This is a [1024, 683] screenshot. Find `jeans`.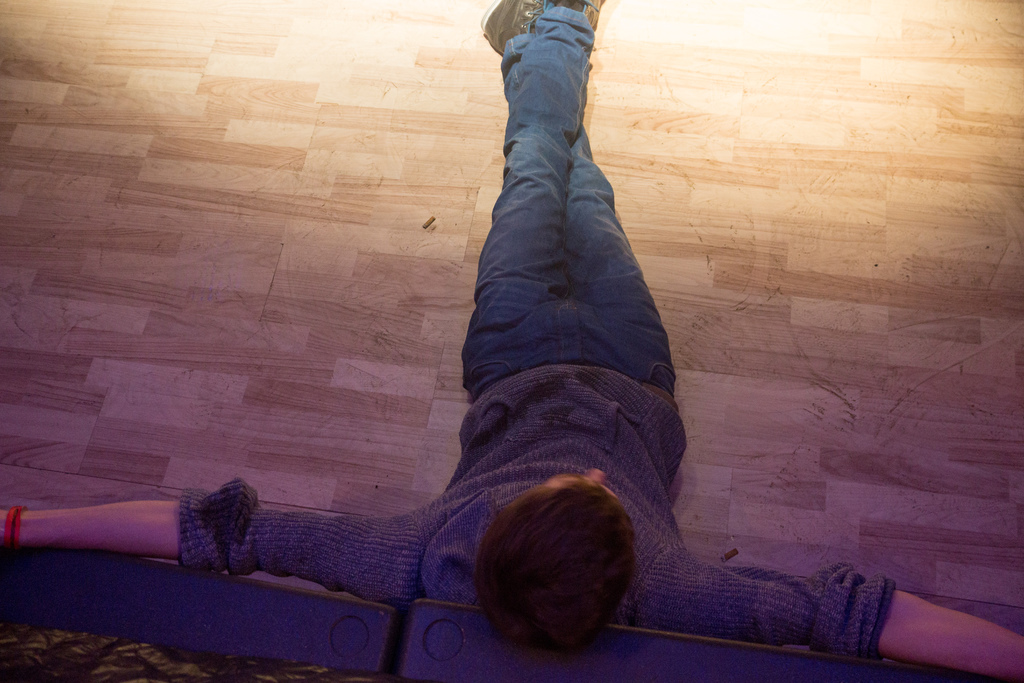
Bounding box: l=461, t=3, r=677, b=406.
